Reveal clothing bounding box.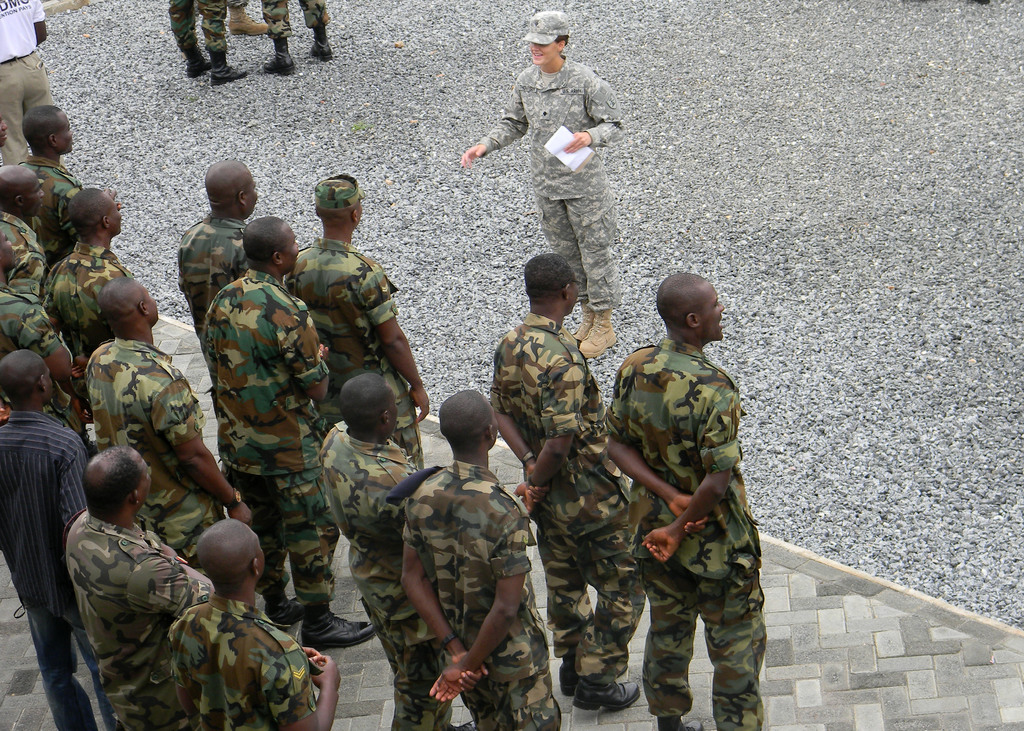
Revealed: select_region(24, 168, 91, 250).
